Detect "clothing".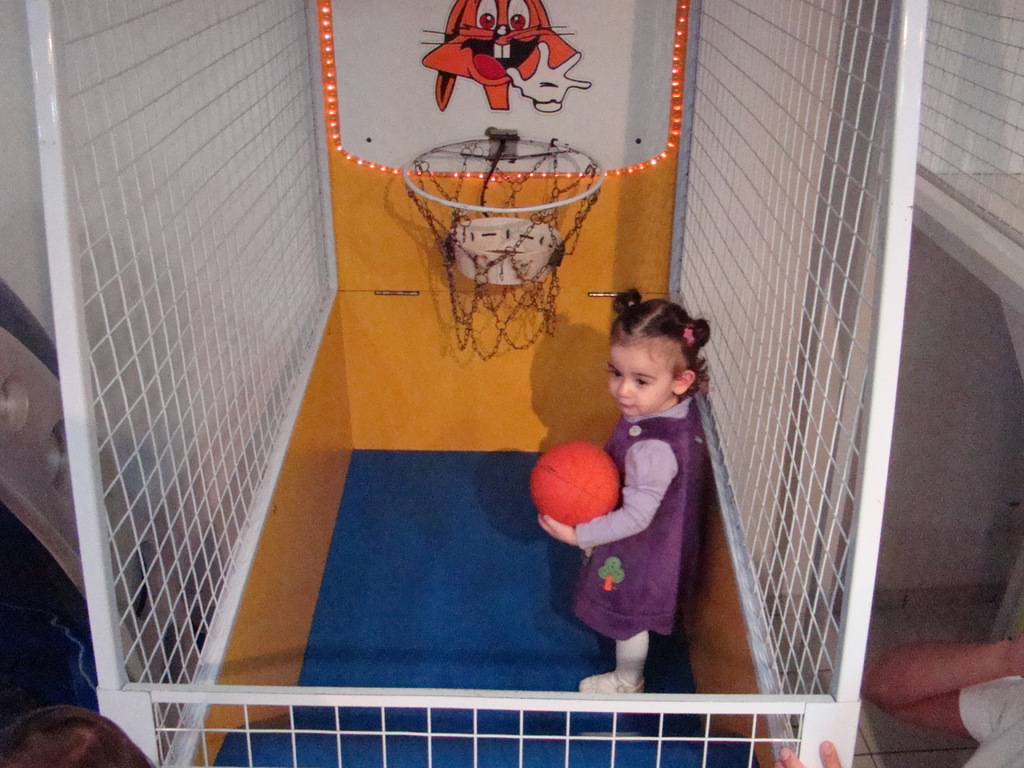
Detected at bbox(577, 399, 692, 664).
